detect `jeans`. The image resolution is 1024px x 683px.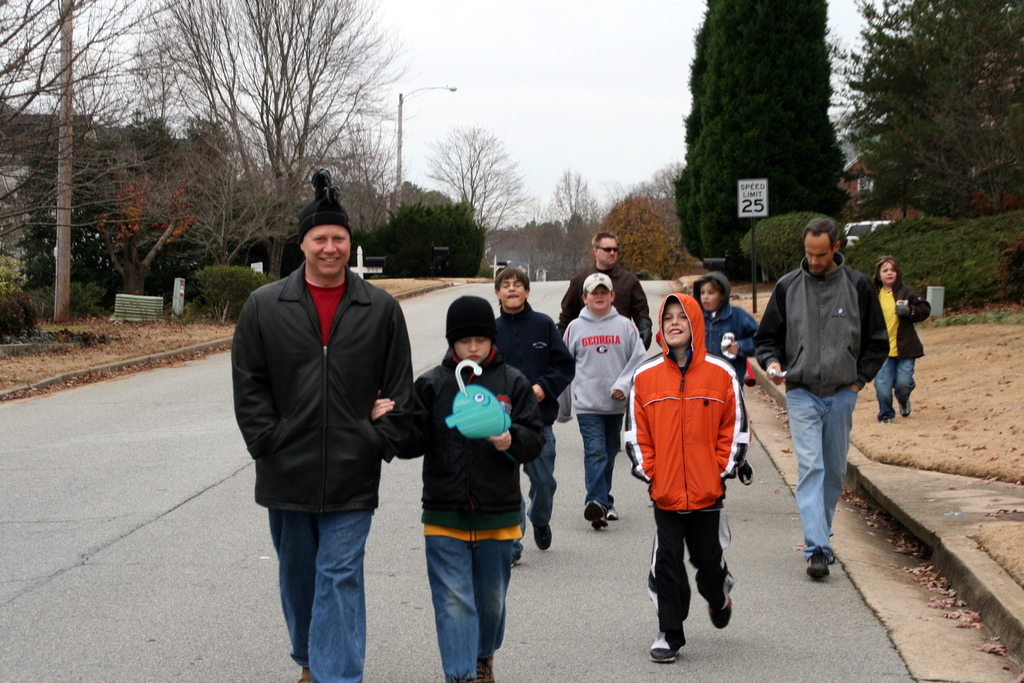
(426, 538, 514, 682).
